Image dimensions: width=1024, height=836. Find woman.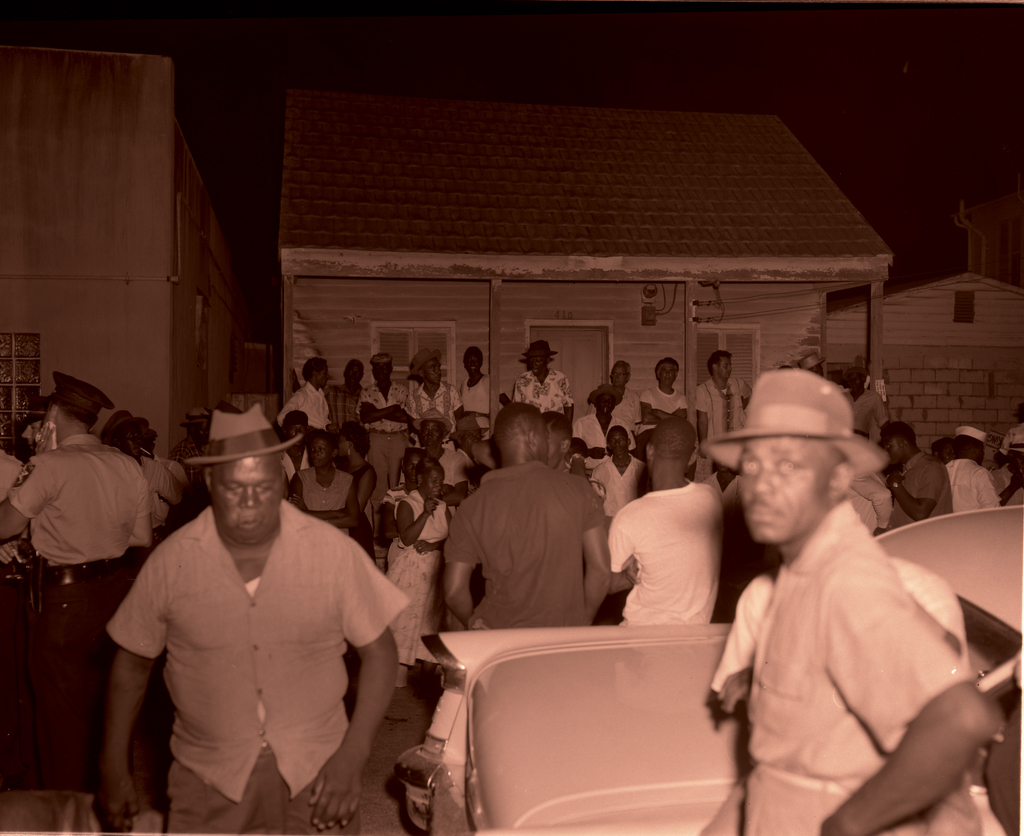
locate(390, 458, 455, 716).
